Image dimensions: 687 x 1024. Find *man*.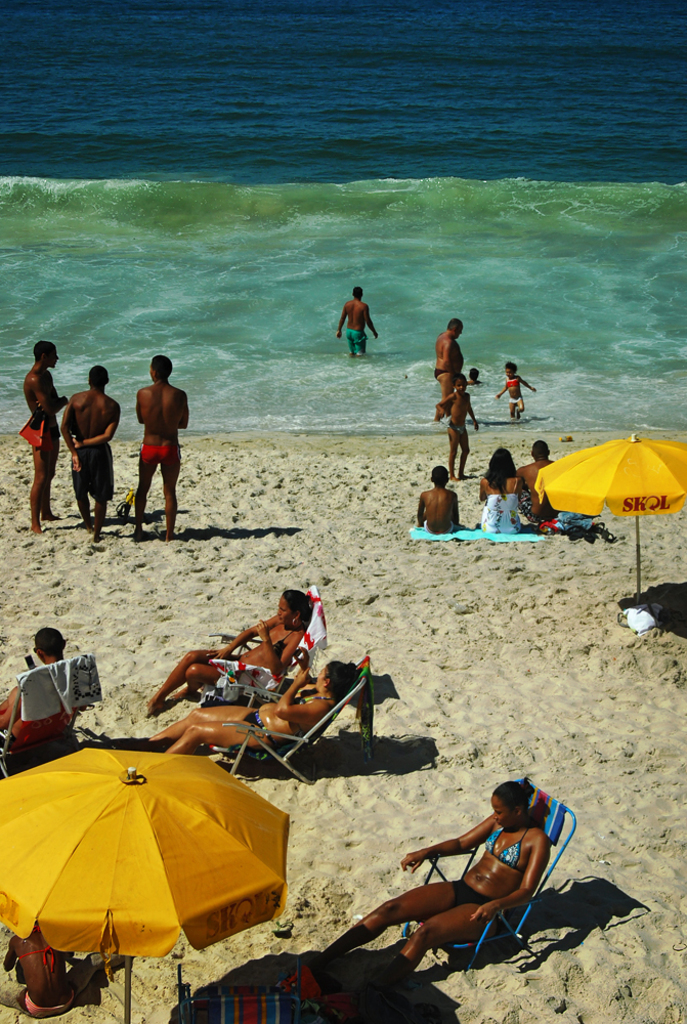
<box>20,342,67,531</box>.
